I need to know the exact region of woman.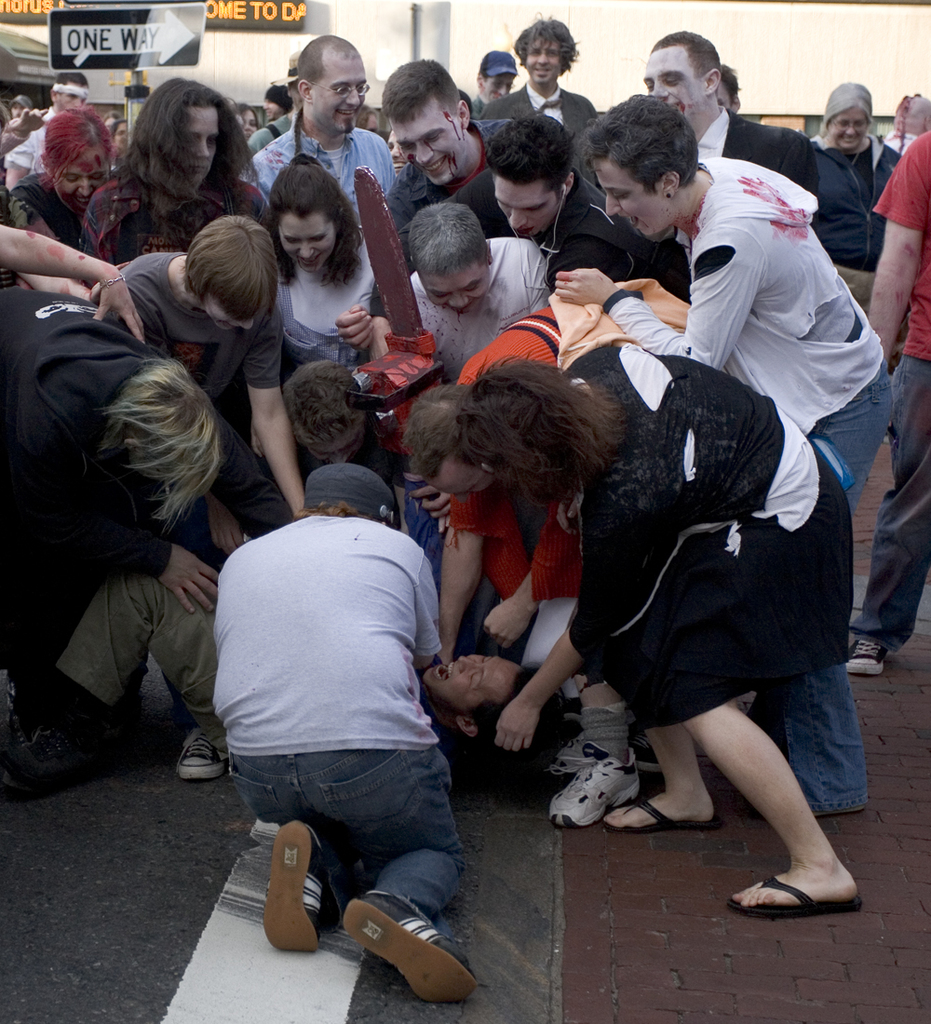
Region: bbox=[0, 101, 116, 250].
